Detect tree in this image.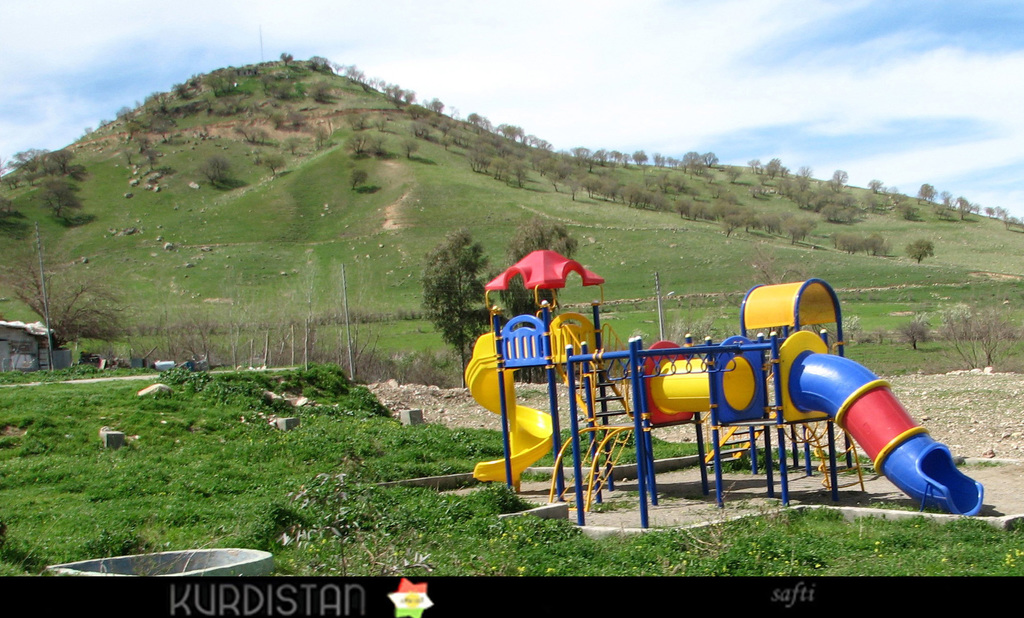
Detection: <region>658, 312, 723, 348</region>.
